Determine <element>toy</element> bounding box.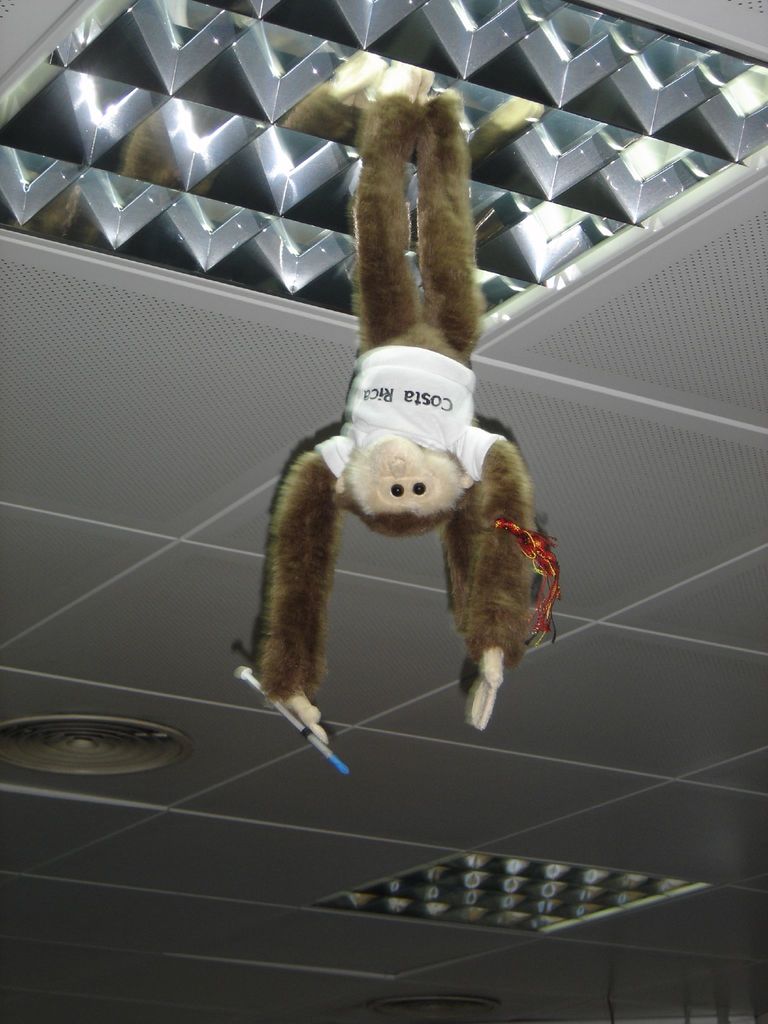
Determined: BBox(203, 205, 584, 773).
